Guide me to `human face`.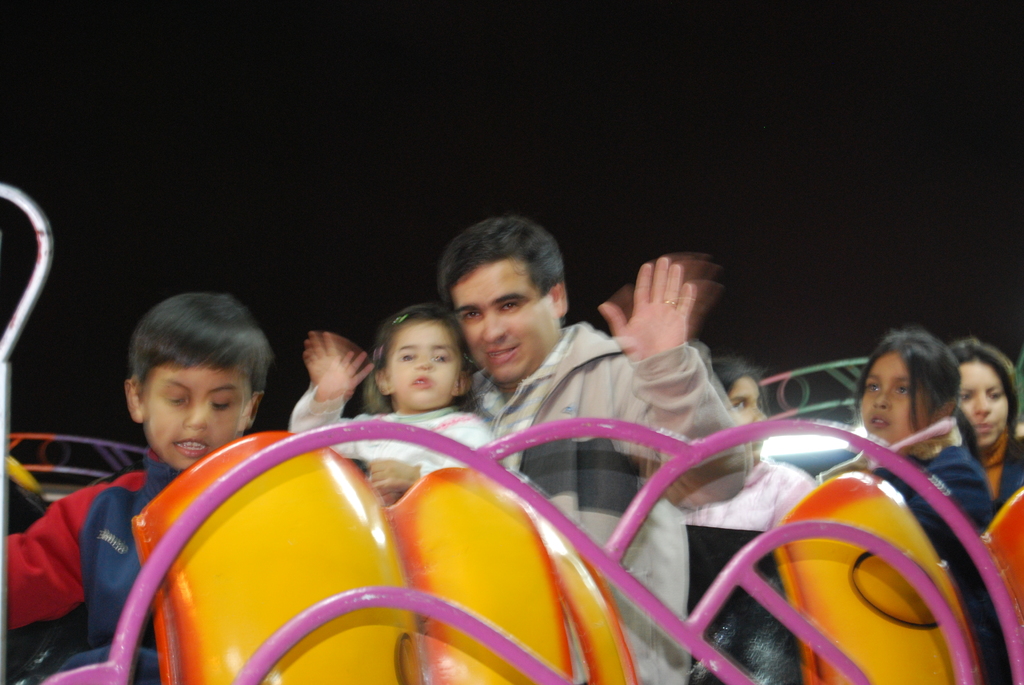
Guidance: 145, 366, 252, 472.
